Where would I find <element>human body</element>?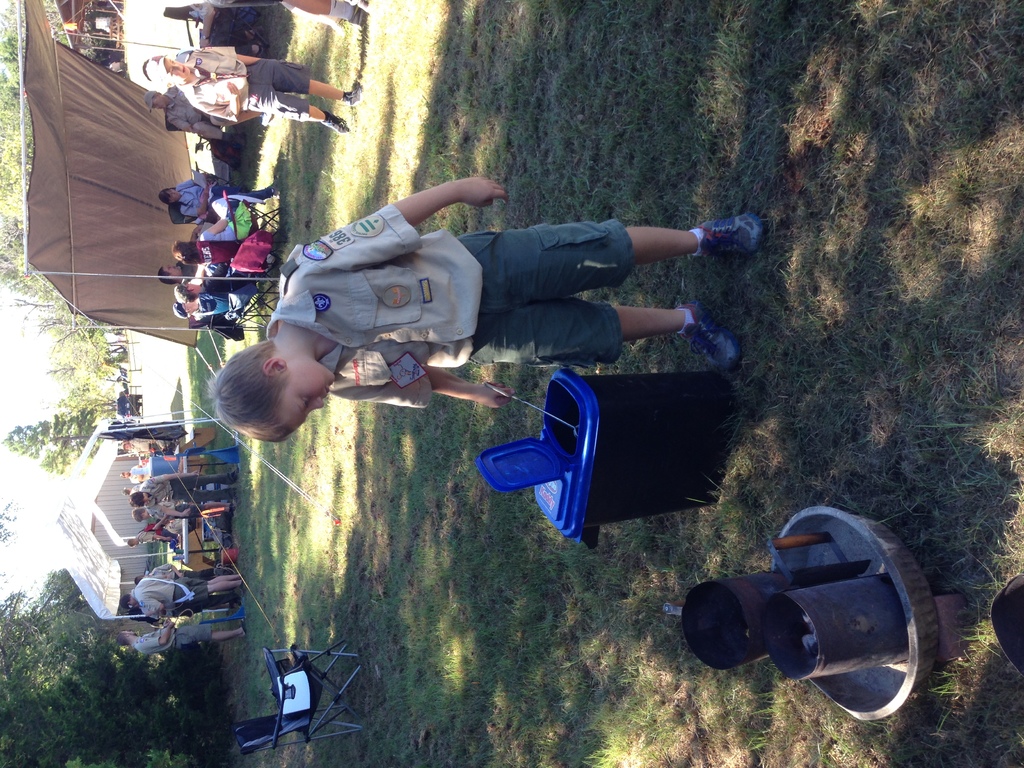
At <region>253, 156, 746, 421</region>.
